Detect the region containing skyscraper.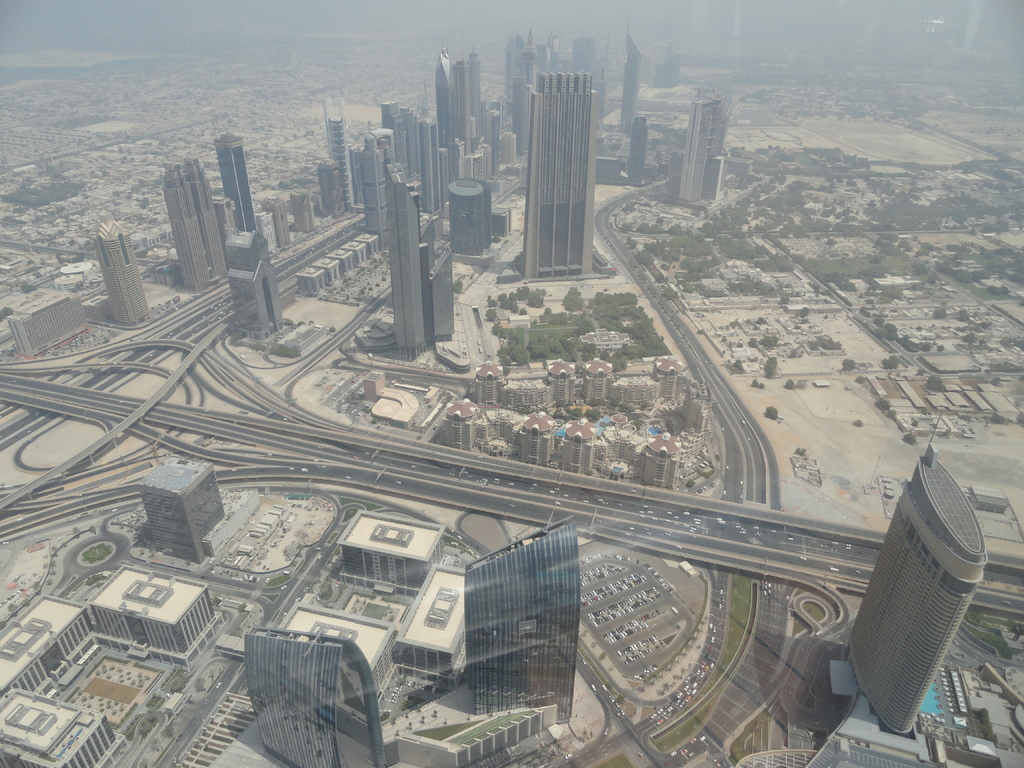
Rect(505, 49, 612, 286).
